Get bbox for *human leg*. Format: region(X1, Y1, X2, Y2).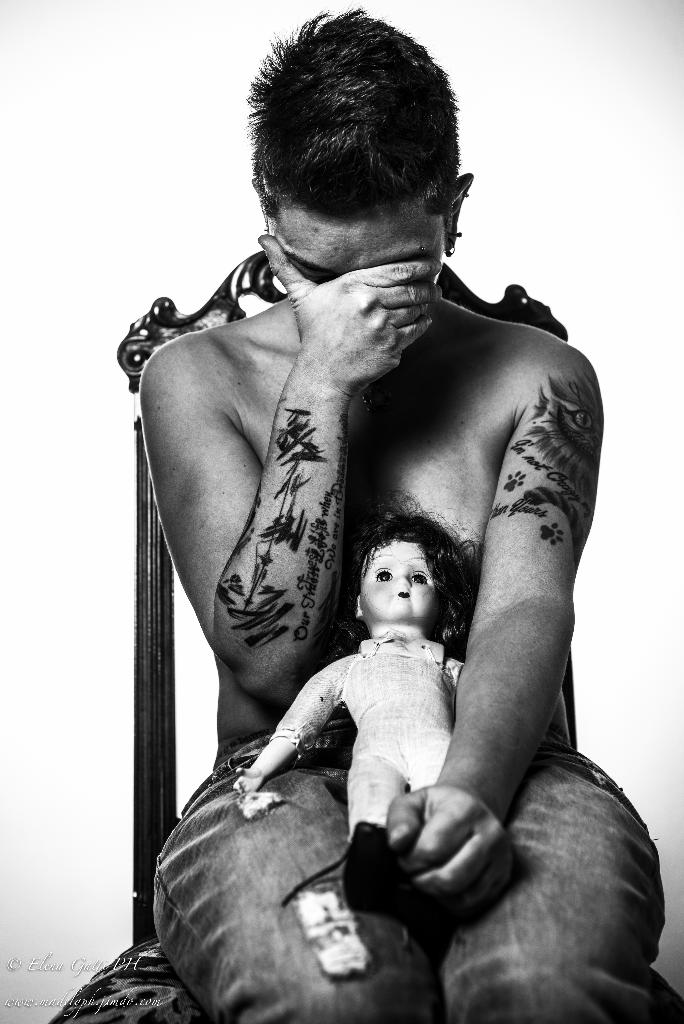
region(441, 738, 661, 1021).
